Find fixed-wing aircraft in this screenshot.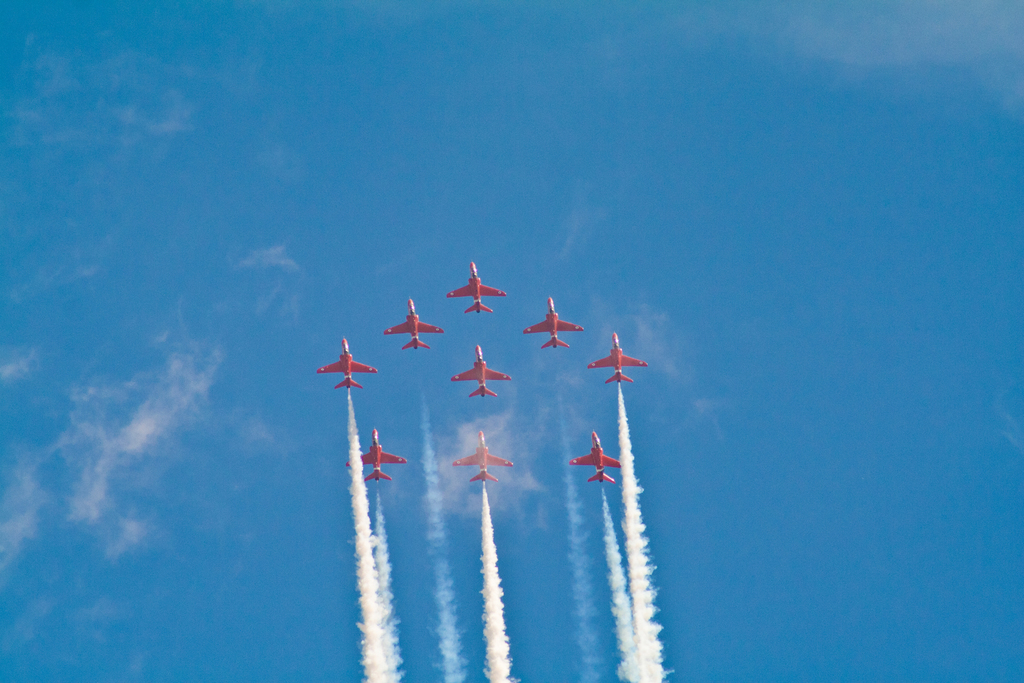
The bounding box for fixed-wing aircraft is pyautogui.locateOnScreen(524, 298, 582, 350).
